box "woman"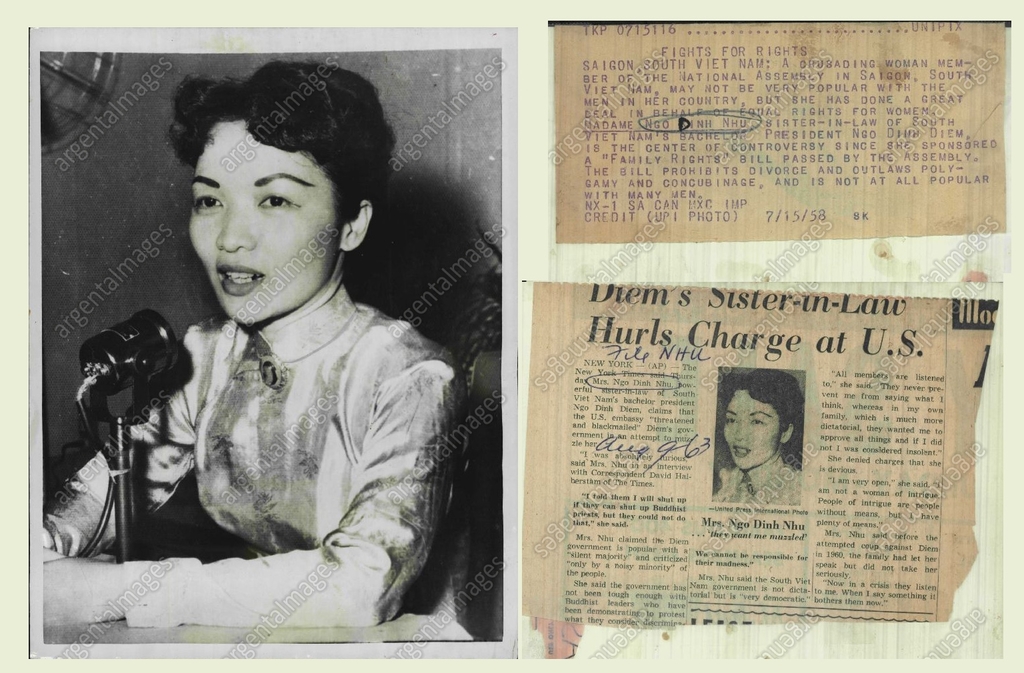
(75,81,468,628)
